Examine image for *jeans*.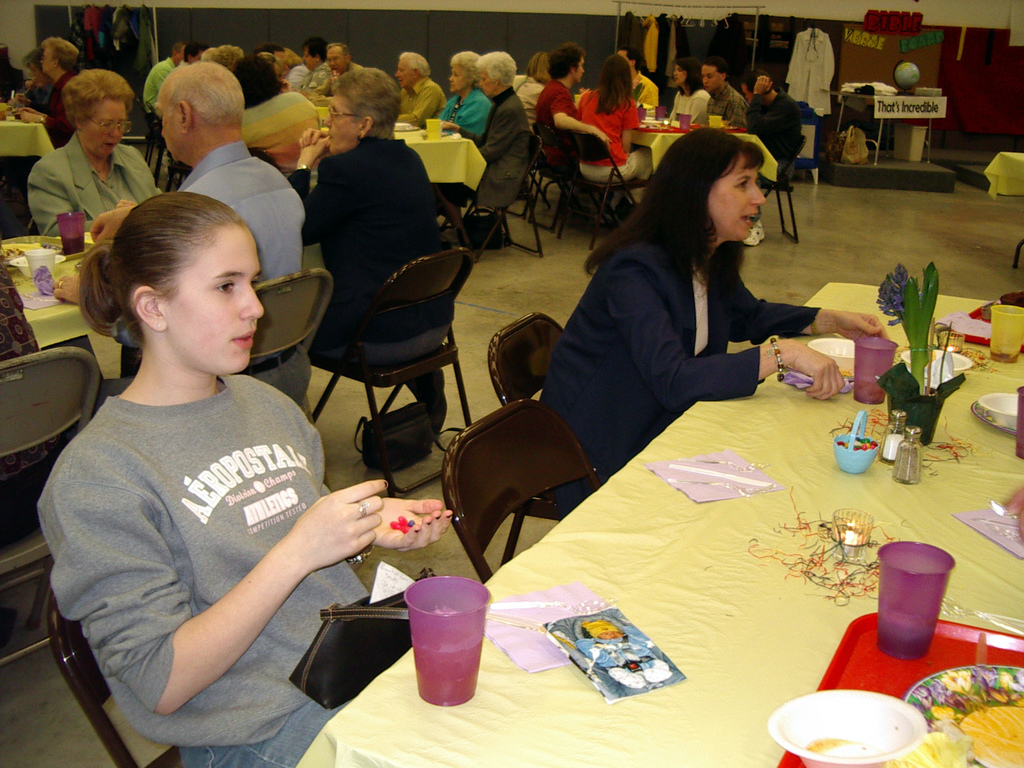
Examination result: <box>177,694,347,767</box>.
